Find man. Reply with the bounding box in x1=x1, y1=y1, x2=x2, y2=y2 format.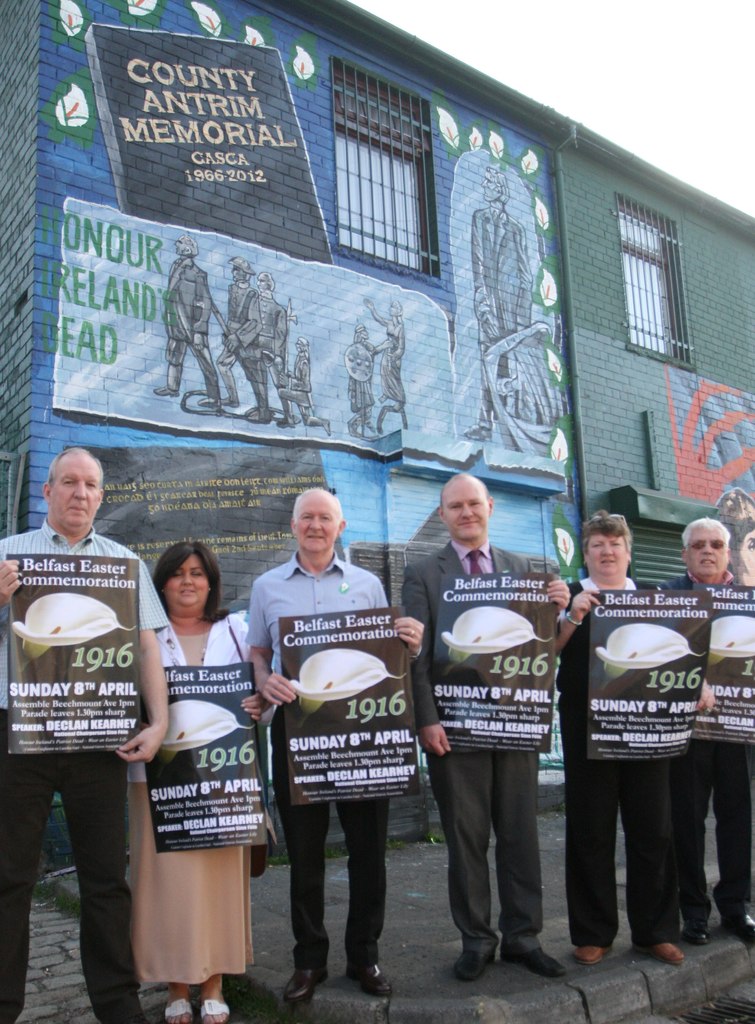
x1=212, y1=265, x2=268, y2=428.
